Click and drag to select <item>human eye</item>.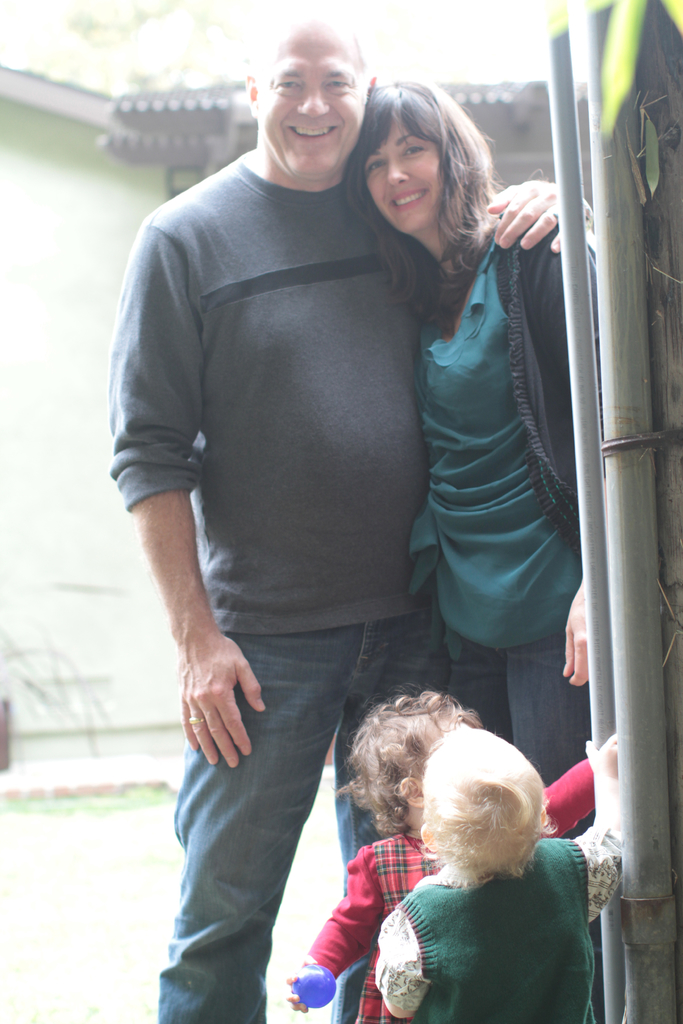
Selection: select_region(275, 78, 301, 95).
